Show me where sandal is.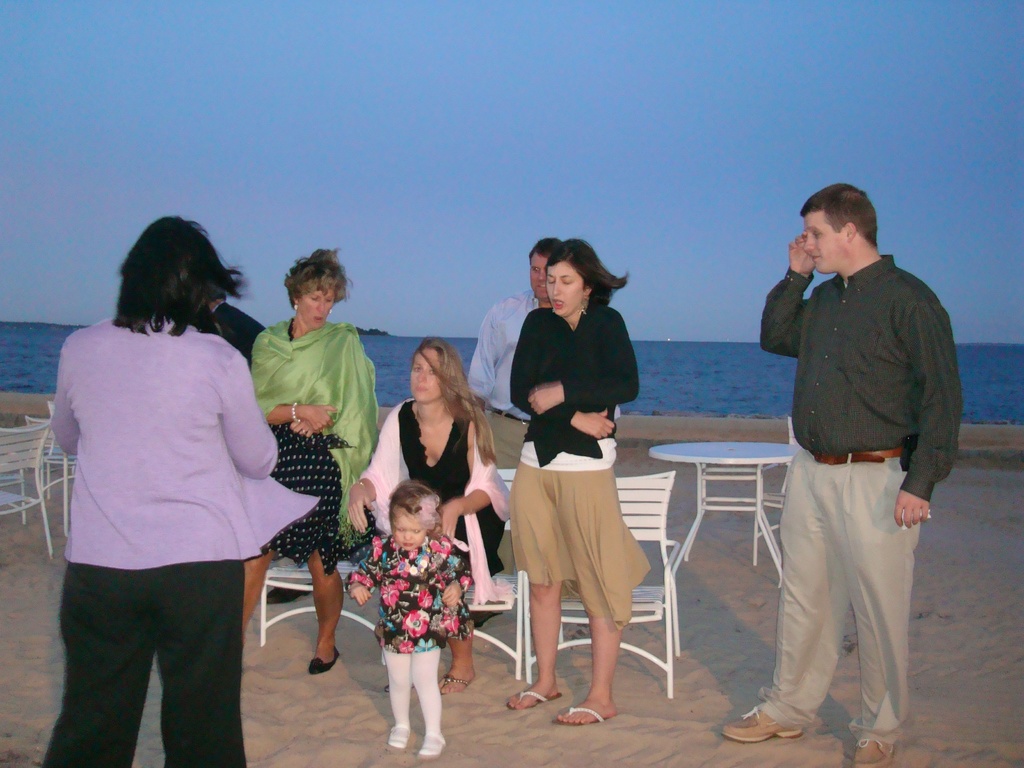
sandal is at 387:726:408:748.
